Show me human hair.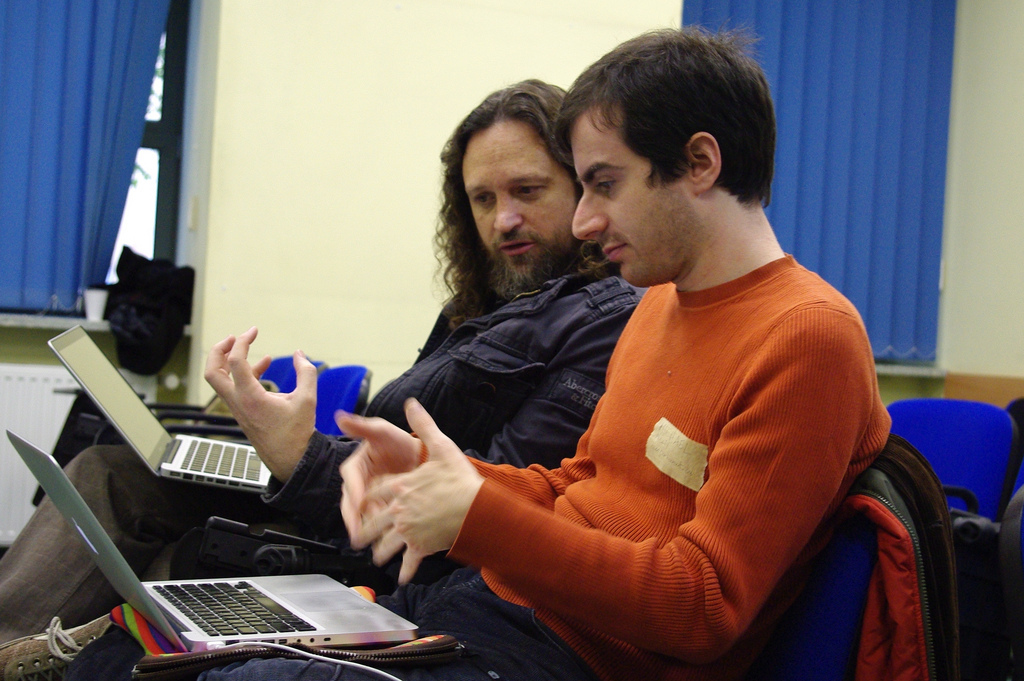
human hair is here: 428/79/611/319.
